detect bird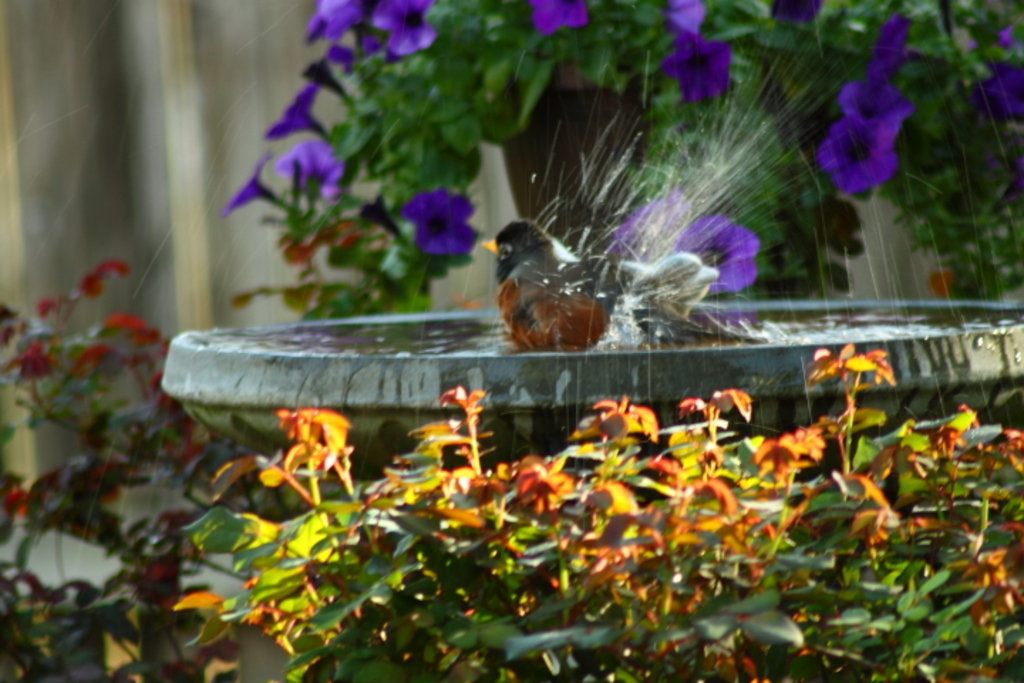
rect(481, 216, 634, 337)
